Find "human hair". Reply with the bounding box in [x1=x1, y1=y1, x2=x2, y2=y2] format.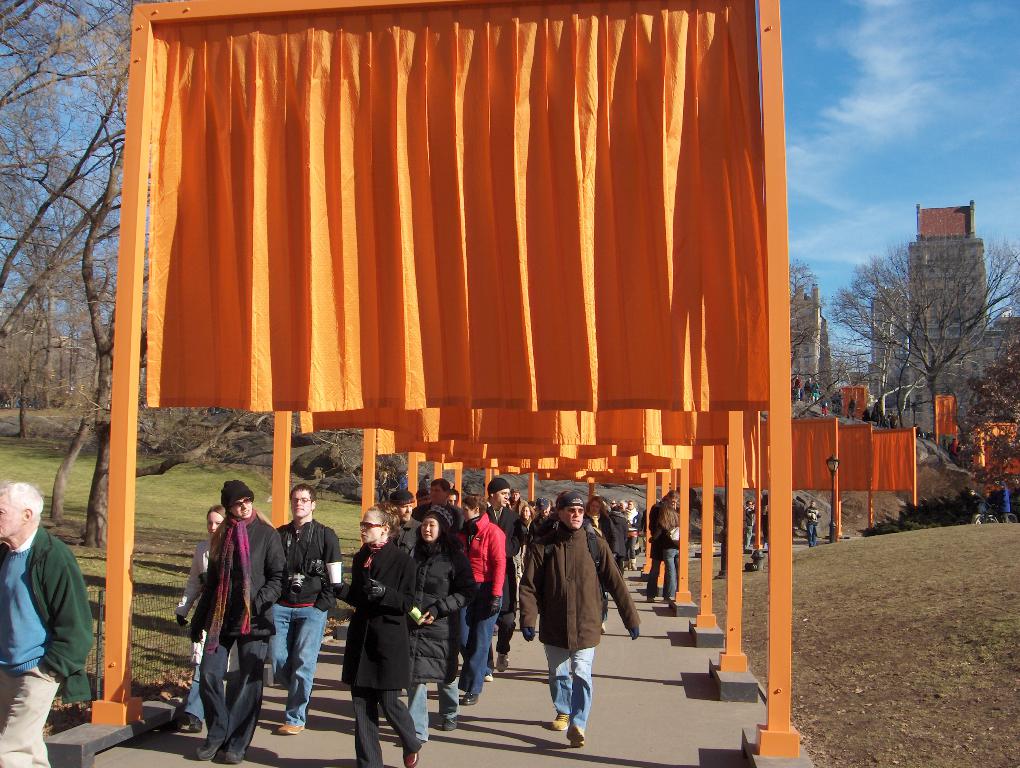
[x1=586, y1=495, x2=611, y2=522].
